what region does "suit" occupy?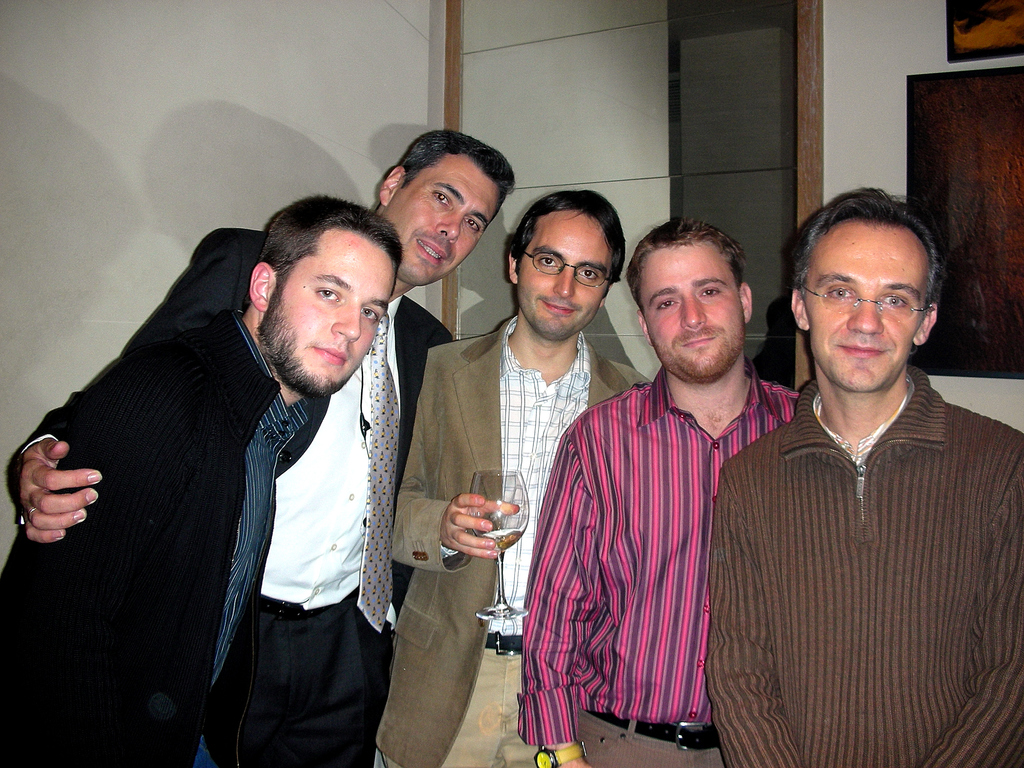
118, 225, 452, 767.
